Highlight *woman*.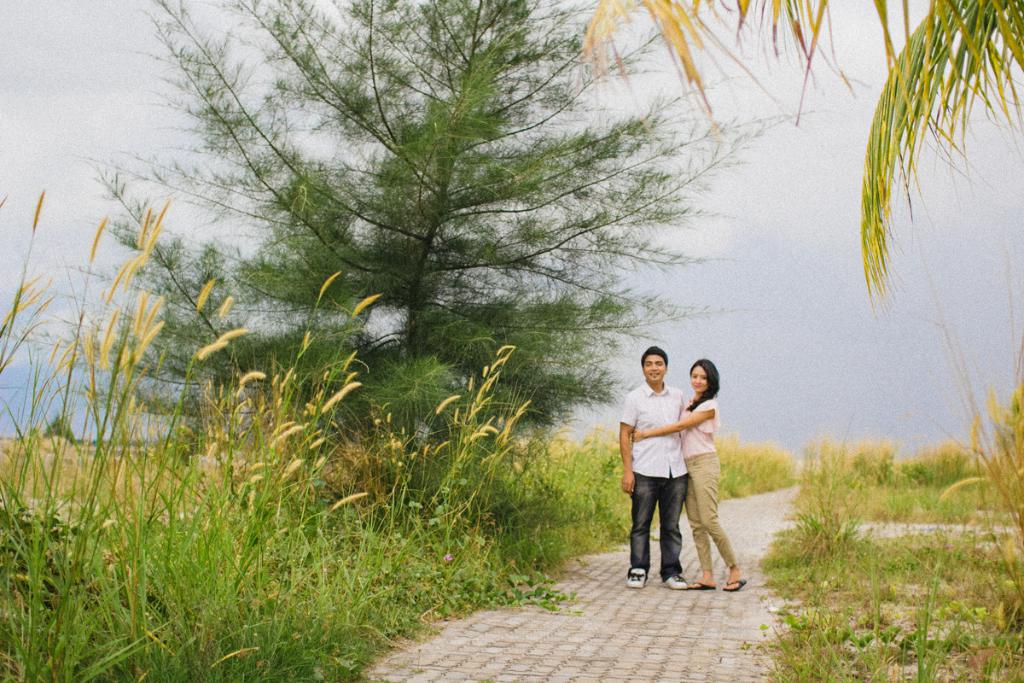
Highlighted region: locate(618, 350, 736, 598).
